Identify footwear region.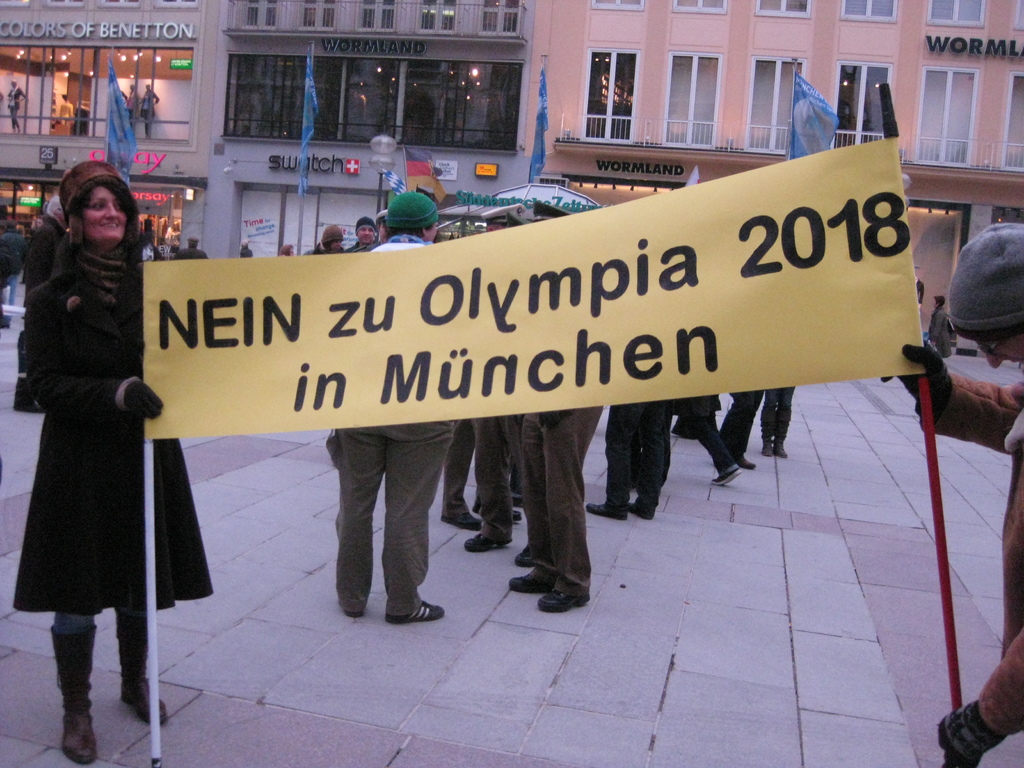
Region: l=628, t=502, r=653, b=520.
